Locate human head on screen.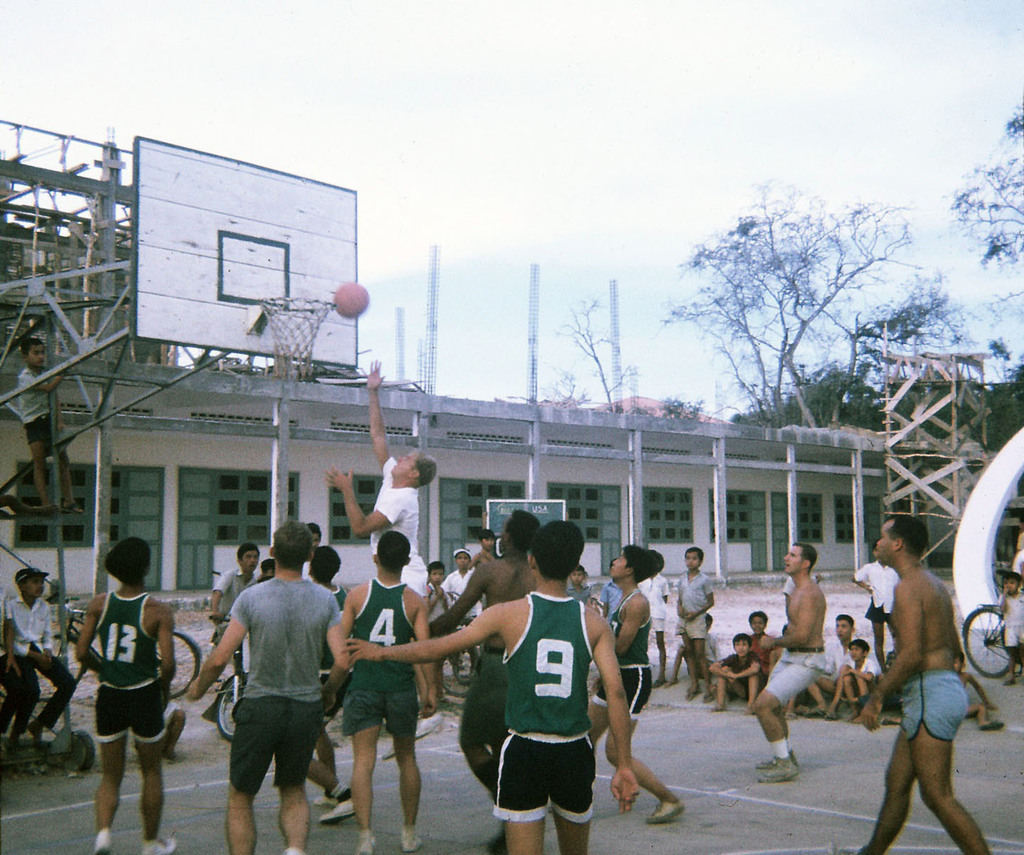
On screen at l=477, t=528, r=498, b=551.
